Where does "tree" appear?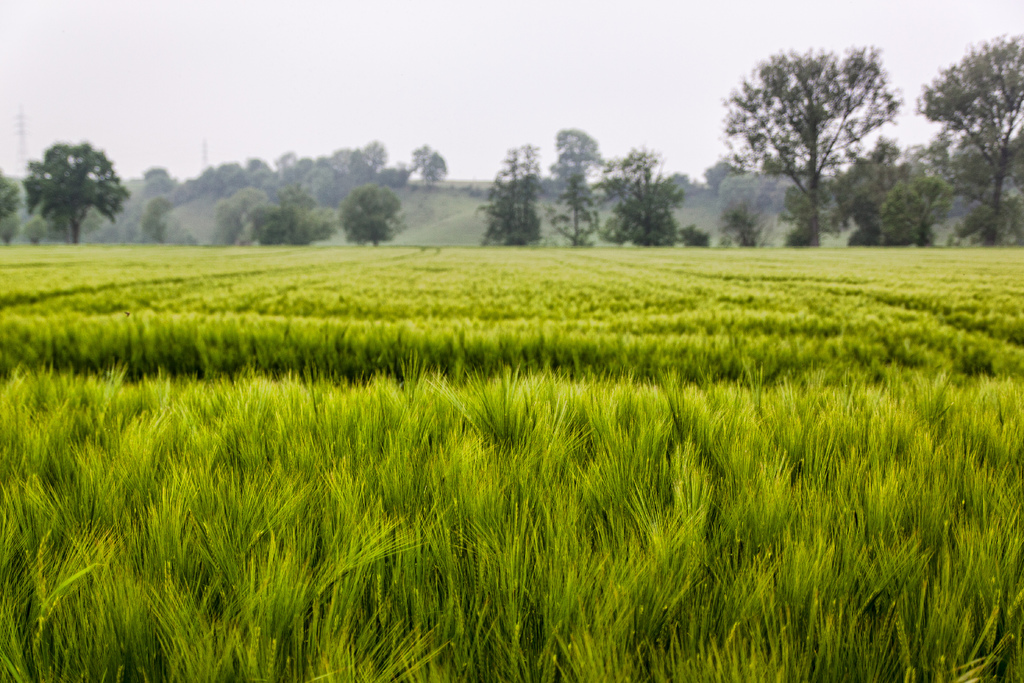
Appears at [253,131,397,174].
